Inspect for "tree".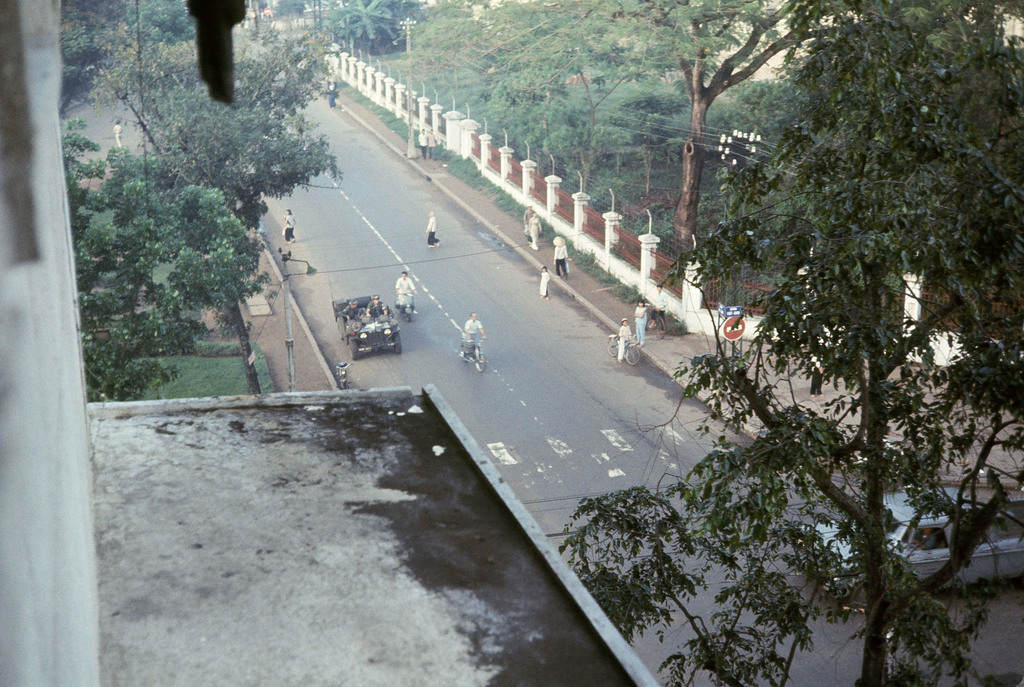
Inspection: left=550, top=0, right=1023, bottom=686.
